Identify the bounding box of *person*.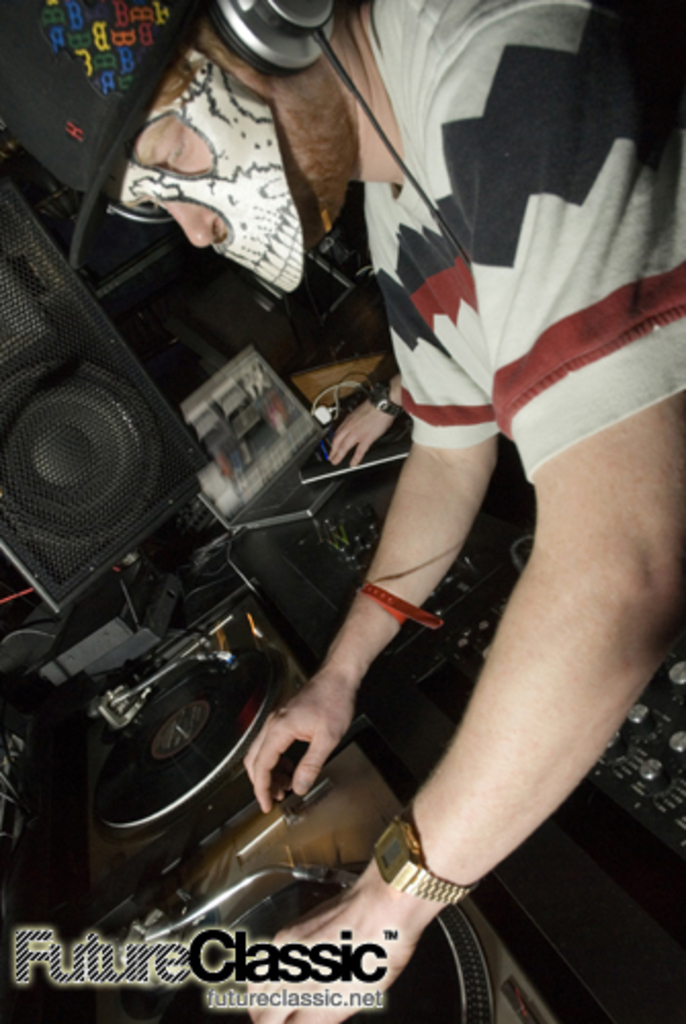
[0,0,684,1022].
